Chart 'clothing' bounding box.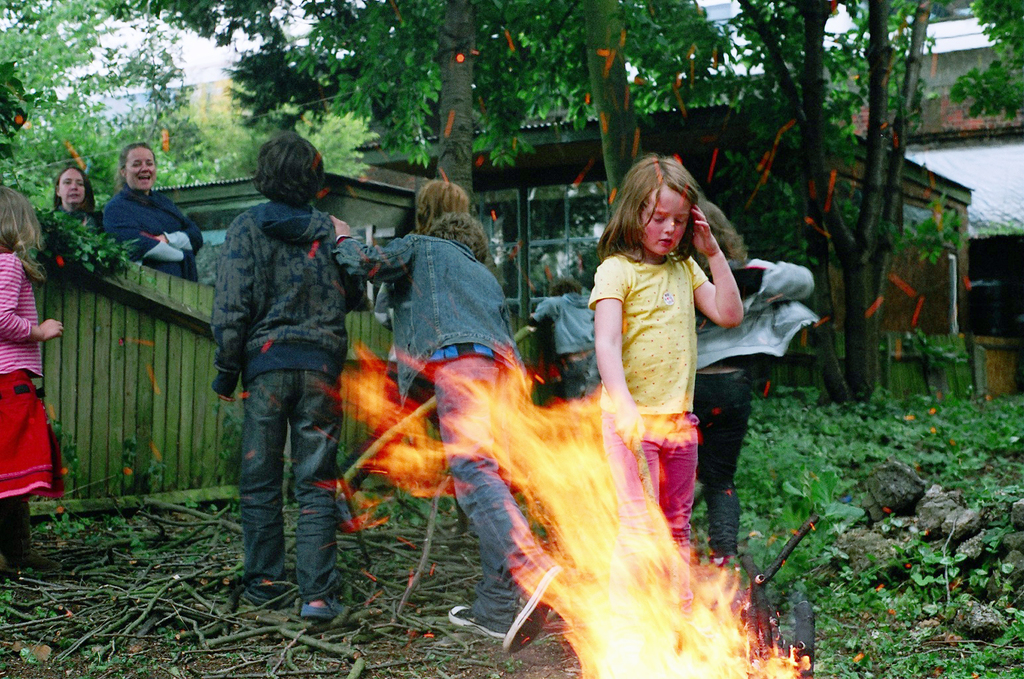
Charted: <region>56, 203, 105, 231</region>.
